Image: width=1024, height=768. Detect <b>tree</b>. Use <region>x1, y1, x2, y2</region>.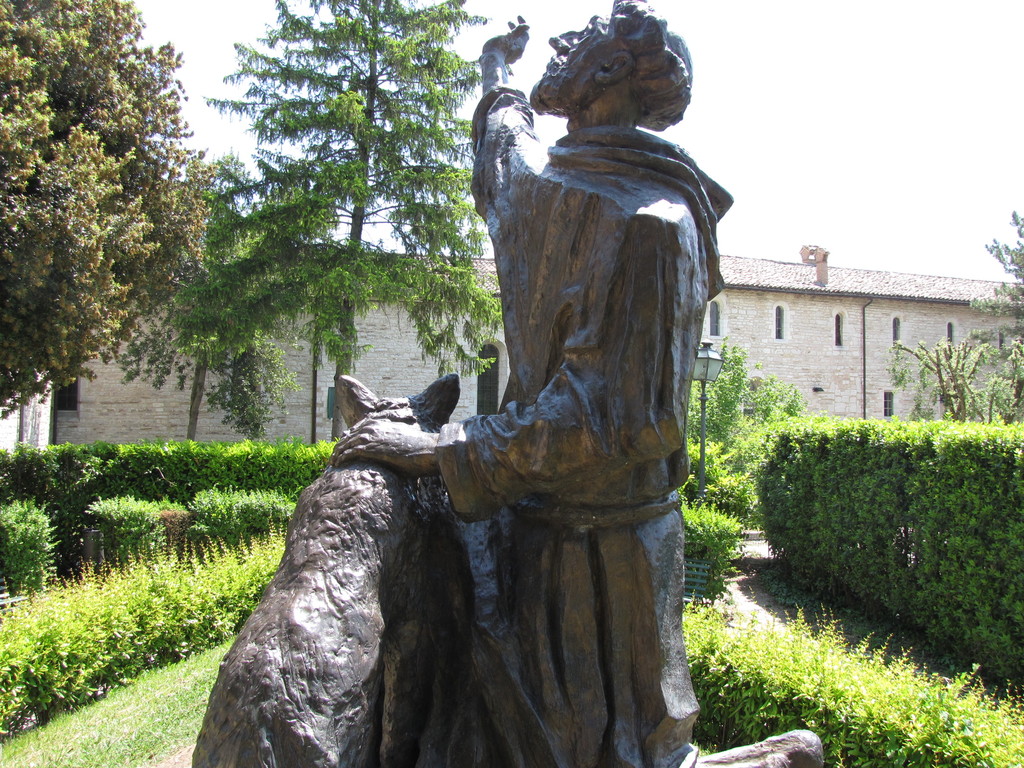
<region>0, 0, 203, 426</region>.
